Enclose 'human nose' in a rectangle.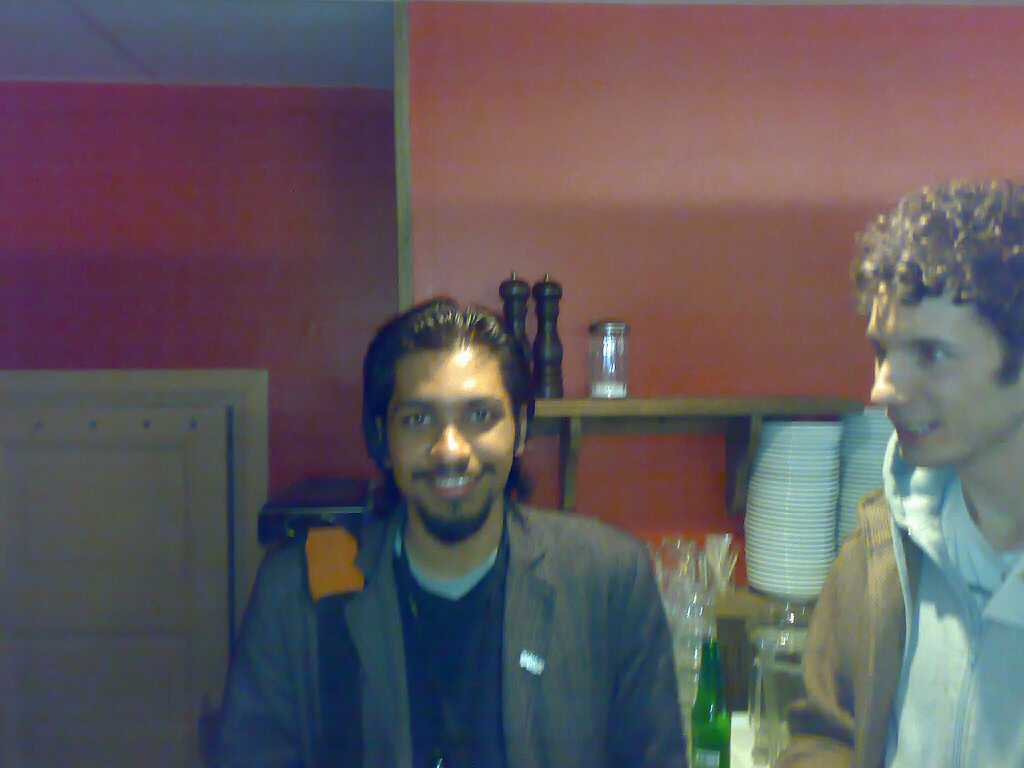
x1=870 y1=352 x2=909 y2=408.
